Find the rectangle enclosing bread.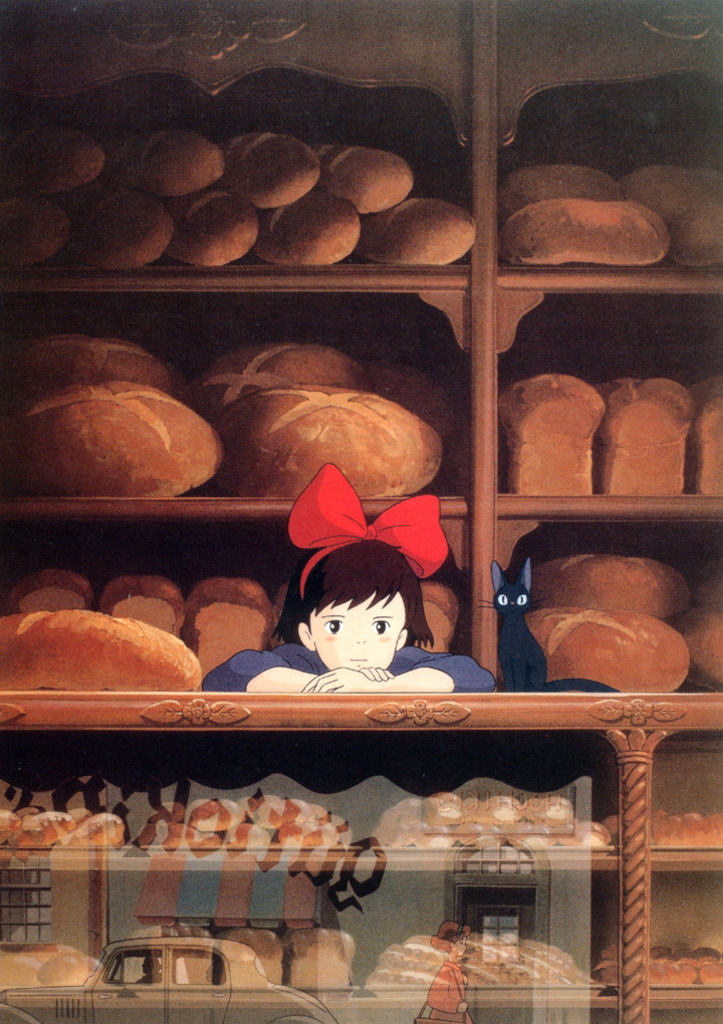
x1=29 y1=942 x2=67 y2=960.
